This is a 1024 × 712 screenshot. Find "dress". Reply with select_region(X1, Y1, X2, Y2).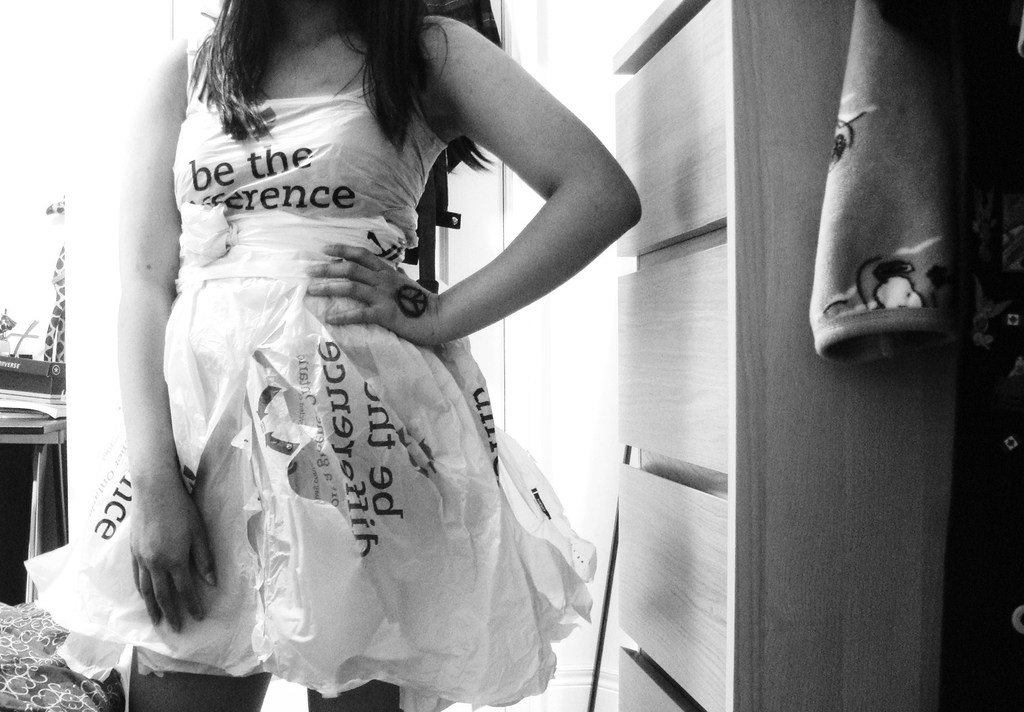
select_region(22, 26, 599, 711).
